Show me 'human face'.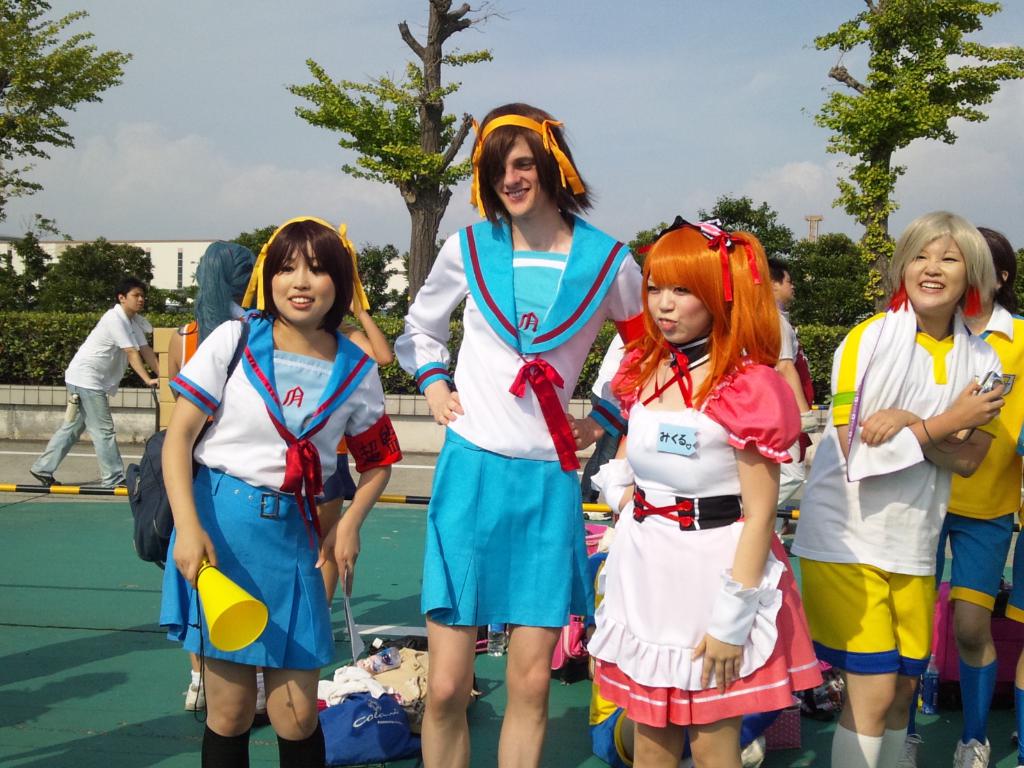
'human face' is here: crop(495, 133, 539, 220).
